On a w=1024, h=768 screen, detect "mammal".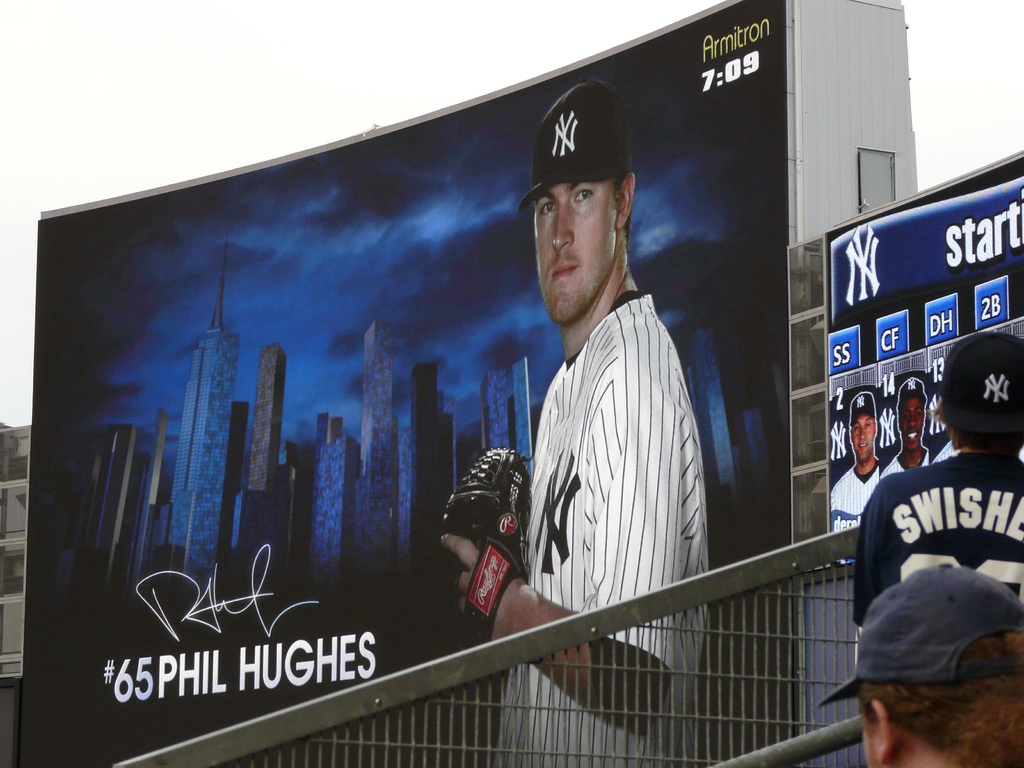
region(849, 330, 1023, 628).
